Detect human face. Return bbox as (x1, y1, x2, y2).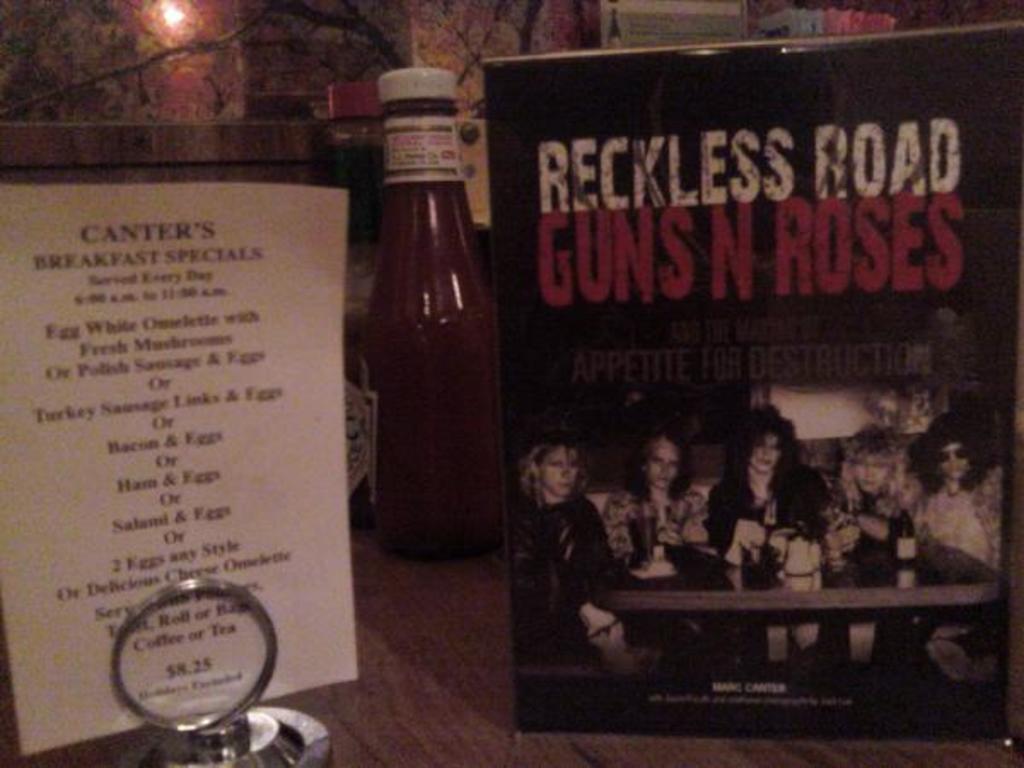
(538, 445, 579, 502).
